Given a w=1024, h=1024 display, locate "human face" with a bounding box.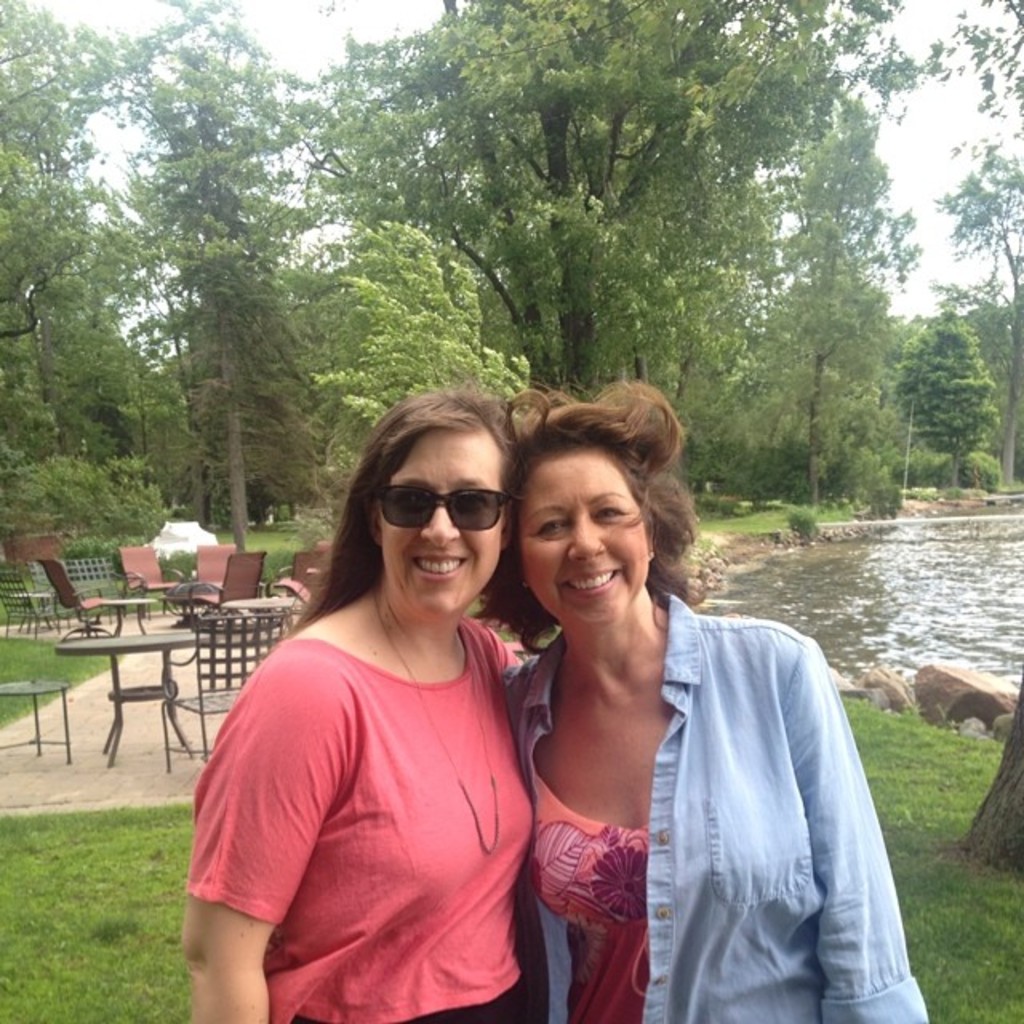
Located: box(384, 432, 501, 626).
